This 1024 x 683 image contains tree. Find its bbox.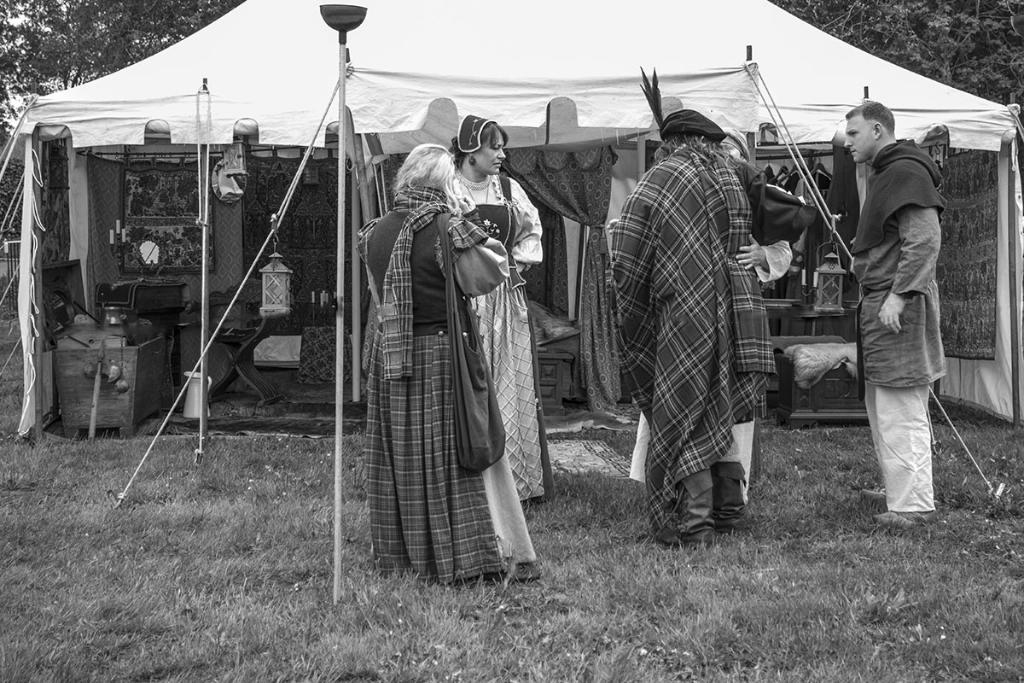
{"left": 768, "top": 0, "right": 1023, "bottom": 114}.
